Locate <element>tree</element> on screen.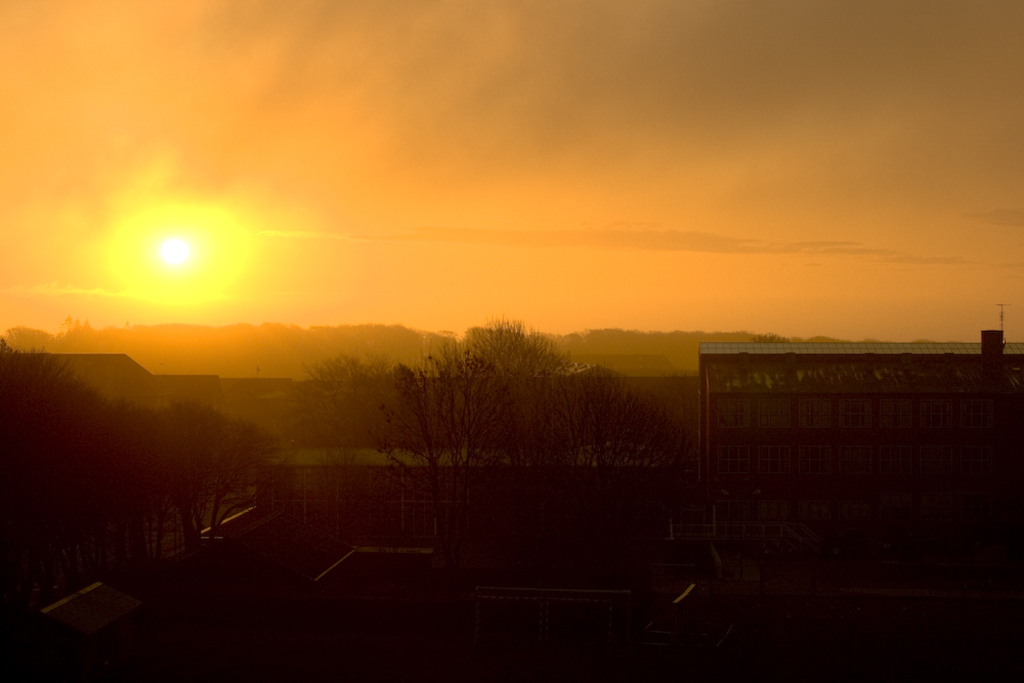
On screen at detection(561, 366, 679, 476).
